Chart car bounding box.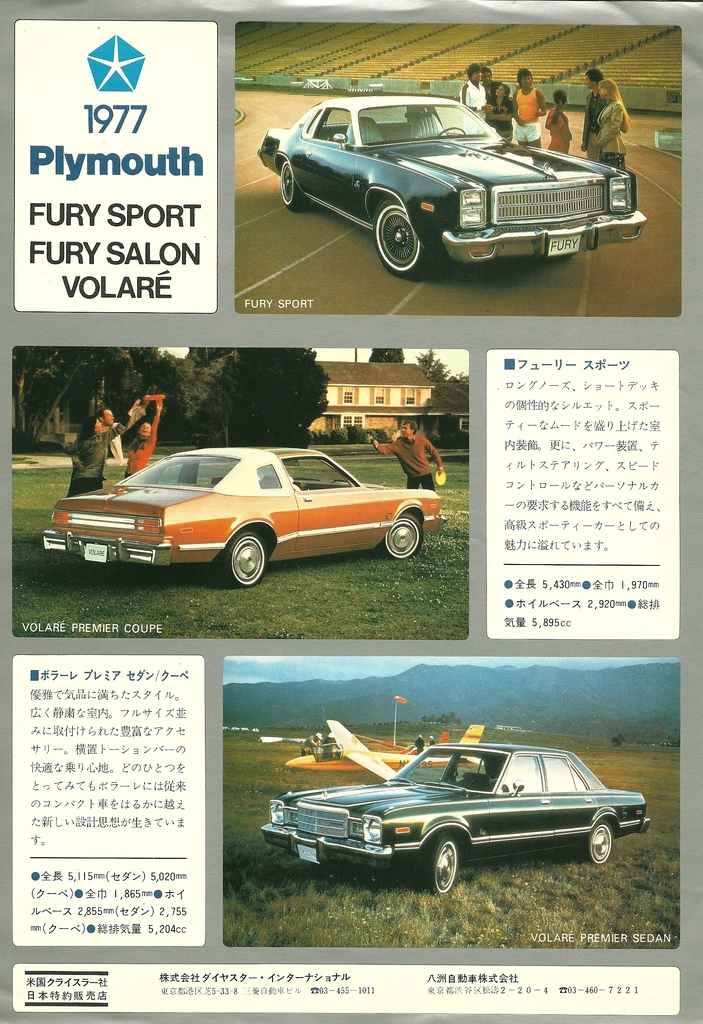
Charted: select_region(255, 96, 646, 283).
